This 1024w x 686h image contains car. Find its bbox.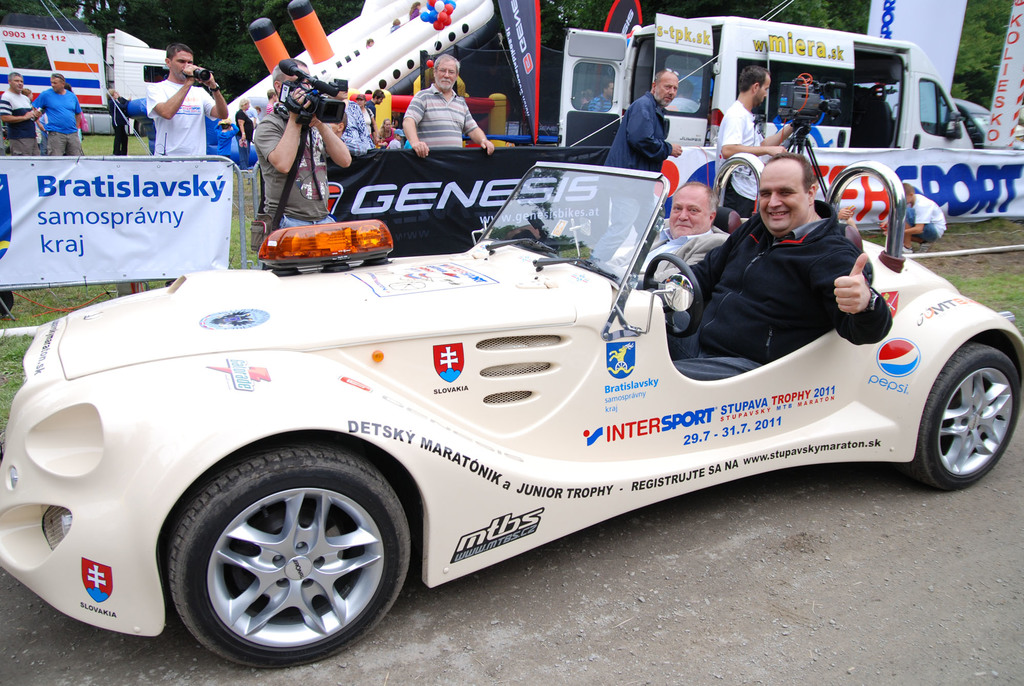
[1,145,999,649].
